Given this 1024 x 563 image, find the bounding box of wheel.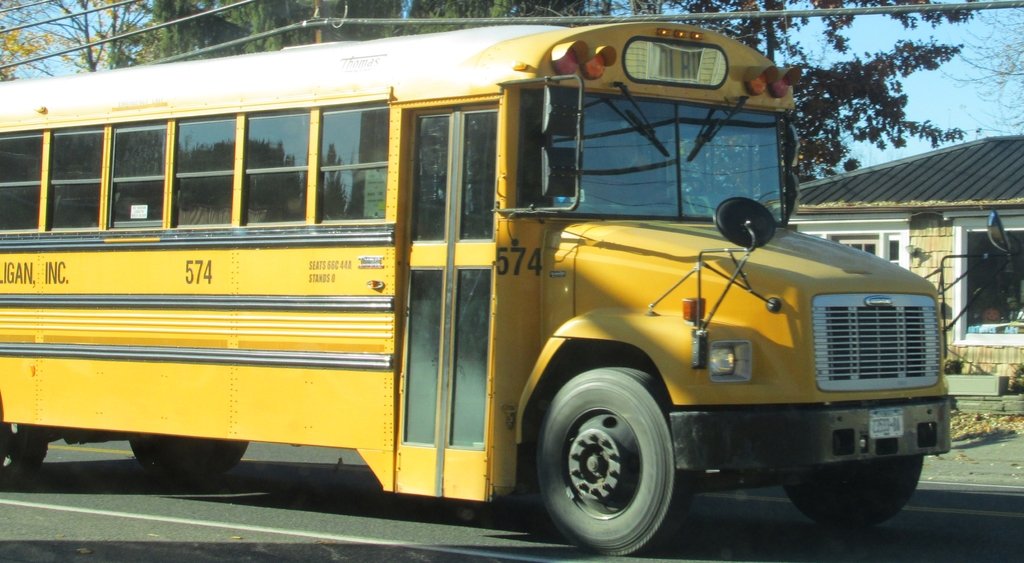
crop(0, 419, 32, 491).
